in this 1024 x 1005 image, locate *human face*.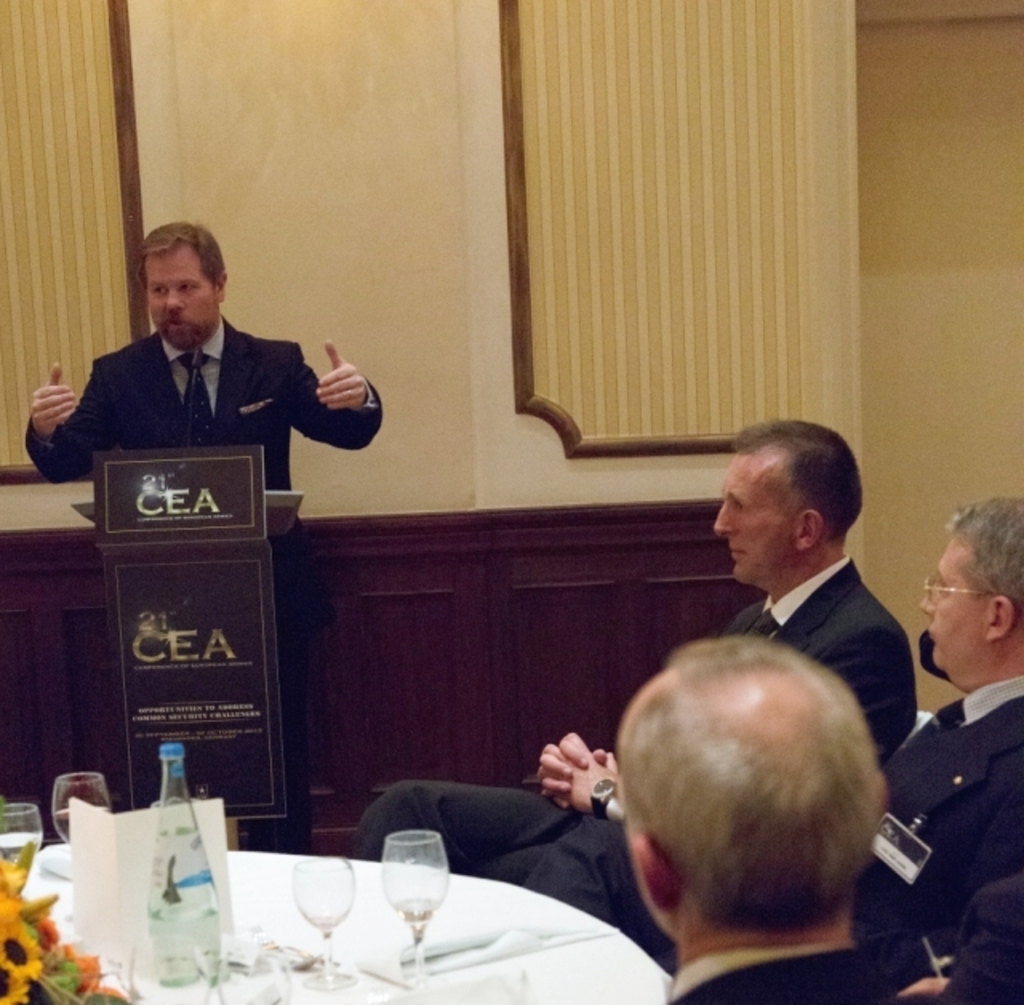
Bounding box: x1=138 y1=242 x2=216 y2=349.
